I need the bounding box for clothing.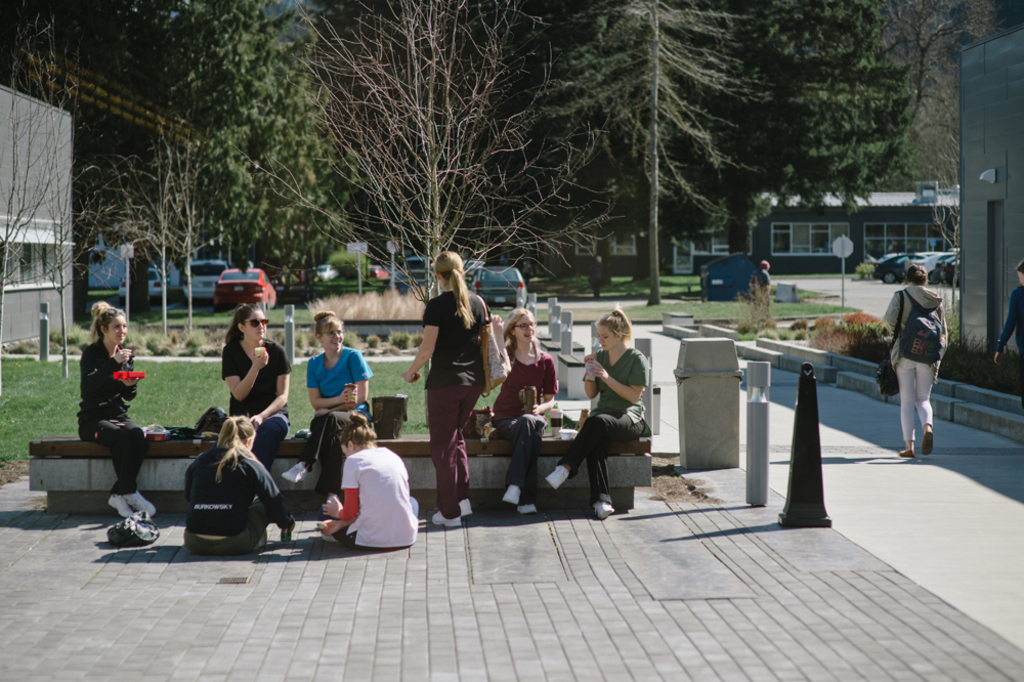
Here it is: box(488, 348, 560, 511).
